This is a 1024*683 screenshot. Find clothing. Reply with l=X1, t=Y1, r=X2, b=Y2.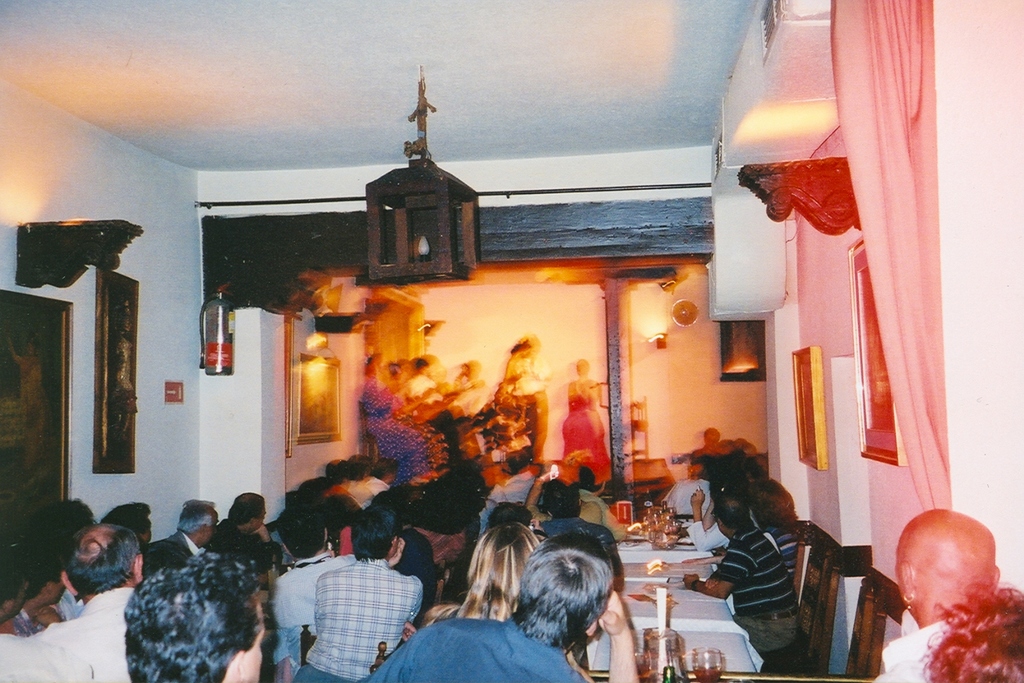
l=382, t=600, r=577, b=682.
